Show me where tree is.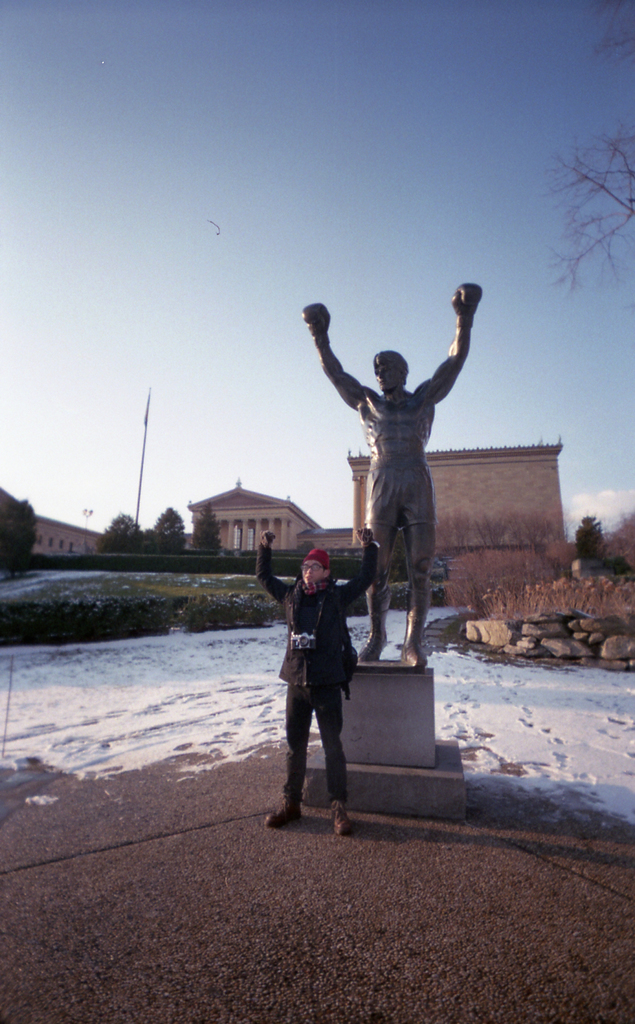
tree is at locate(588, 0, 634, 77).
